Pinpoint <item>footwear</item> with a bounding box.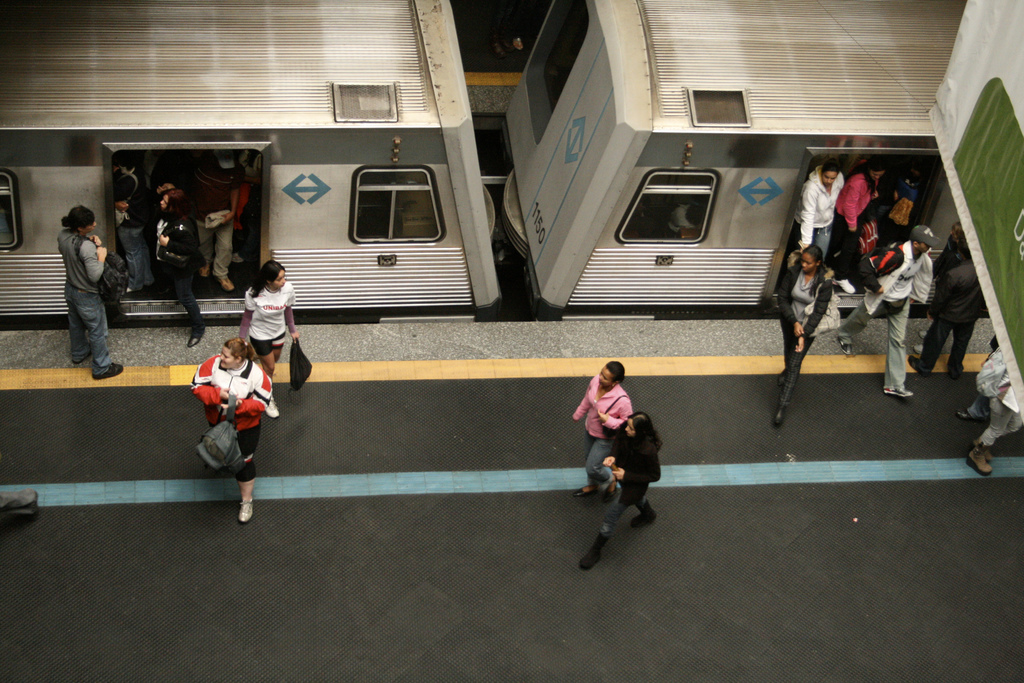
left=203, top=263, right=213, bottom=279.
